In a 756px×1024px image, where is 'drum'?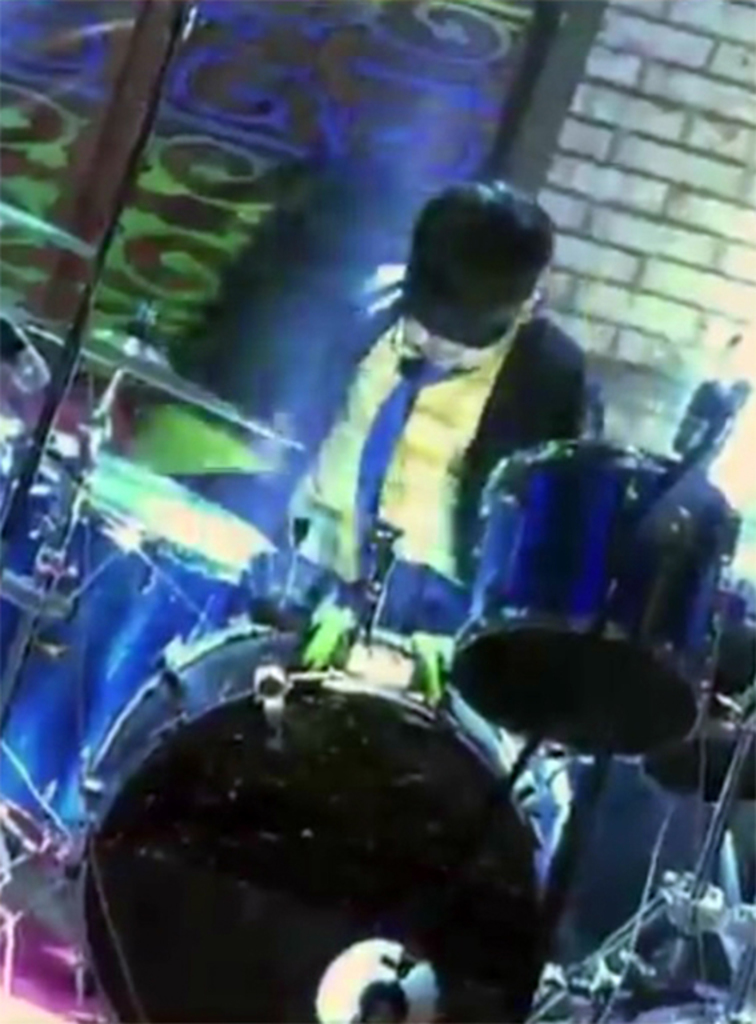
{"left": 640, "top": 593, "right": 755, "bottom": 800}.
